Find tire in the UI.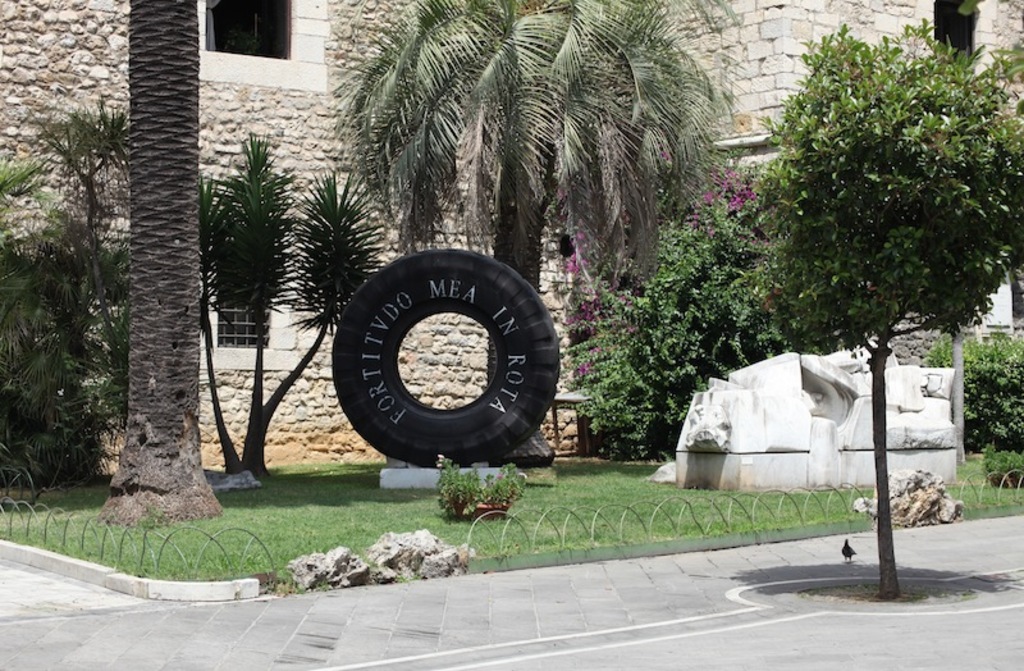
UI element at {"left": 324, "top": 238, "right": 572, "bottom": 471}.
